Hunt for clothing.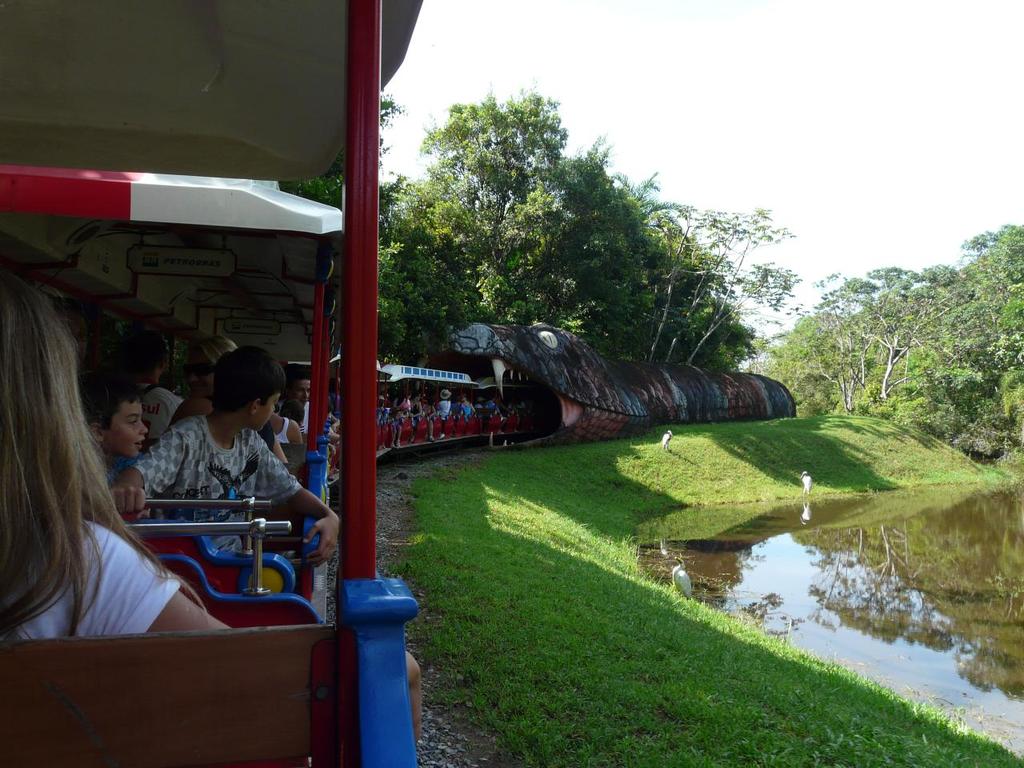
Hunted down at crop(280, 400, 310, 434).
